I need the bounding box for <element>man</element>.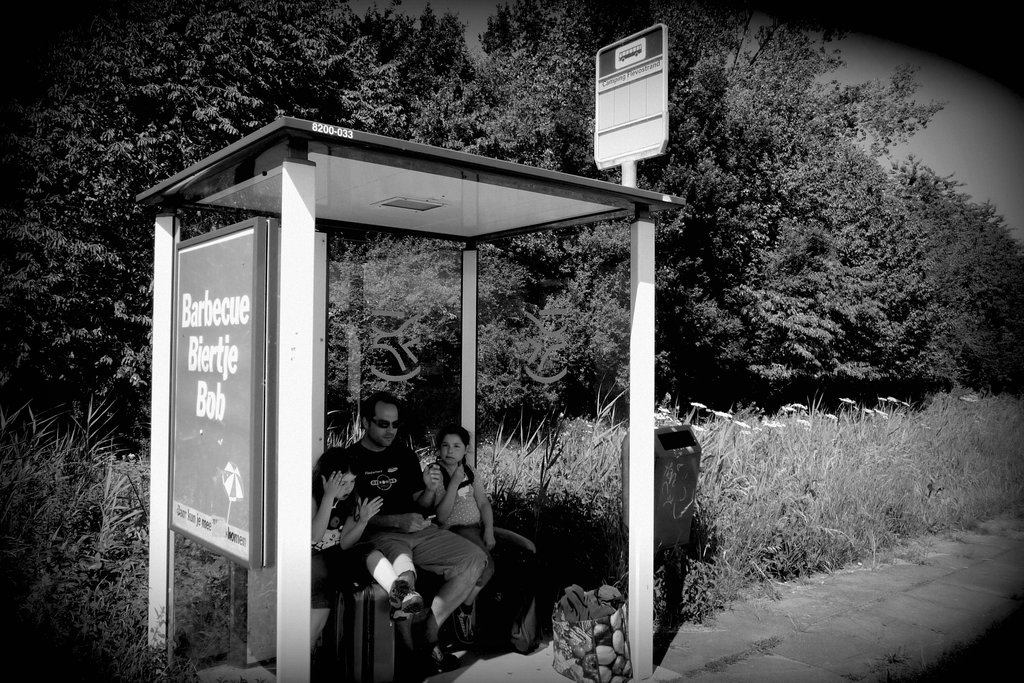
Here it is: 349 393 492 671.
